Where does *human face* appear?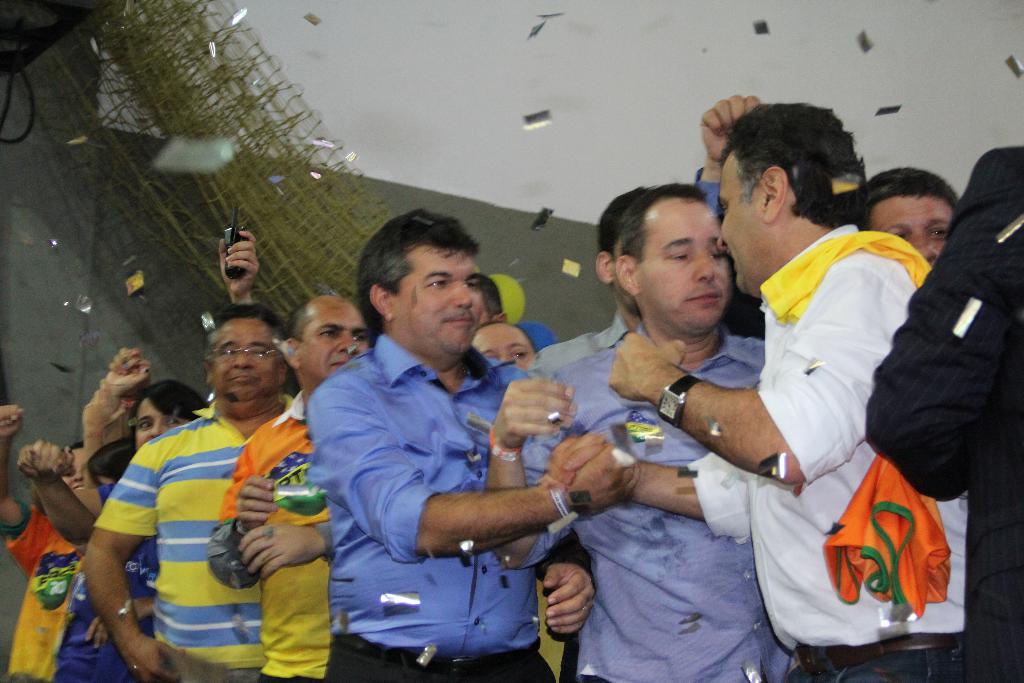
Appears at (left=51, top=436, right=92, bottom=497).
